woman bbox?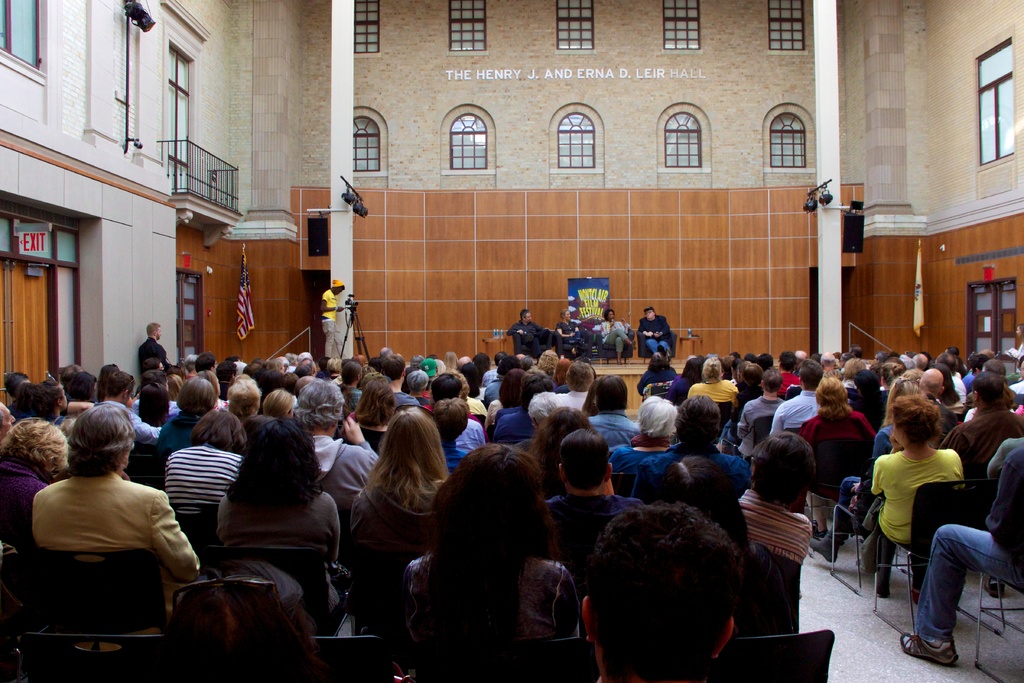
(346,404,456,554)
